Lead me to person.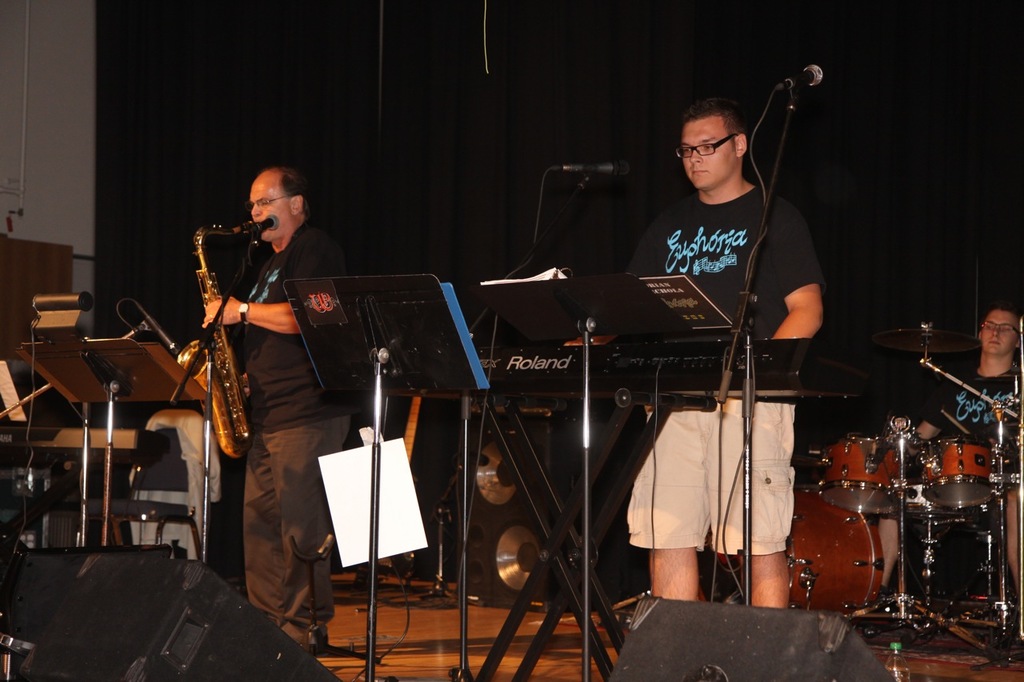
Lead to {"left": 621, "top": 101, "right": 820, "bottom": 608}.
